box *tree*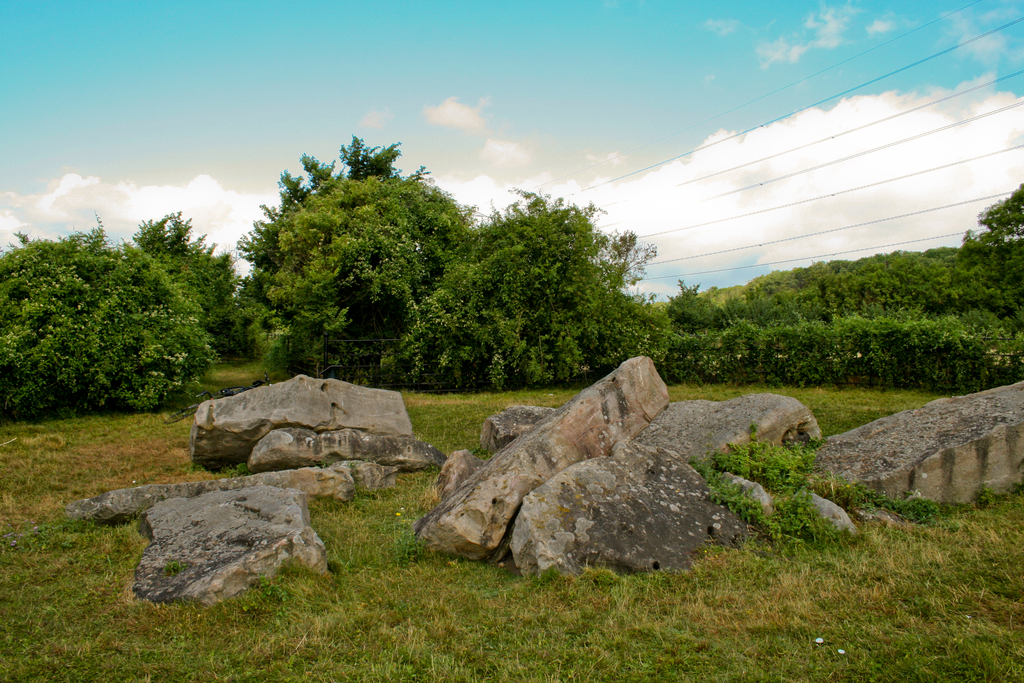
BBox(0, 225, 217, 419)
